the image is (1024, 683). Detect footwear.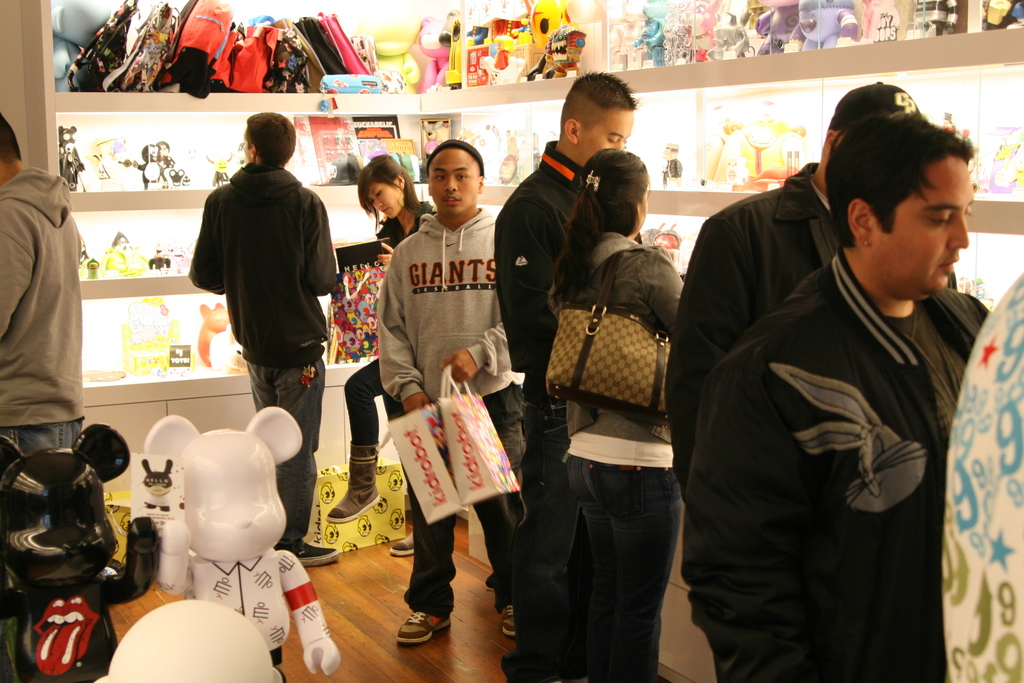
Detection: {"x1": 324, "y1": 449, "x2": 379, "y2": 516}.
